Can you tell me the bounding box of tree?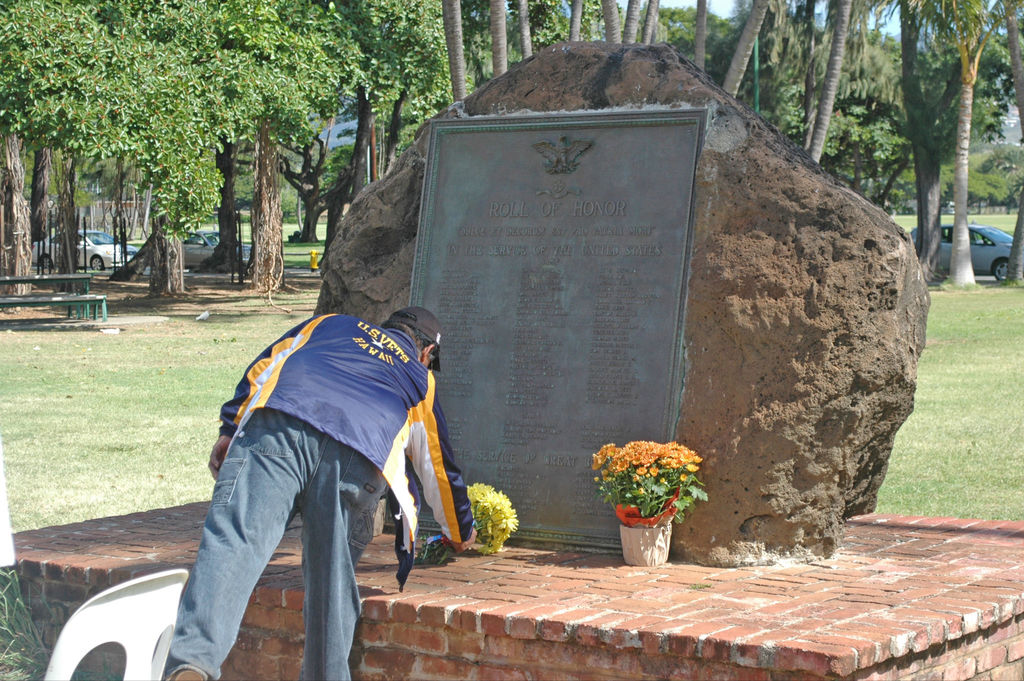
<bbox>664, 6, 756, 115</bbox>.
